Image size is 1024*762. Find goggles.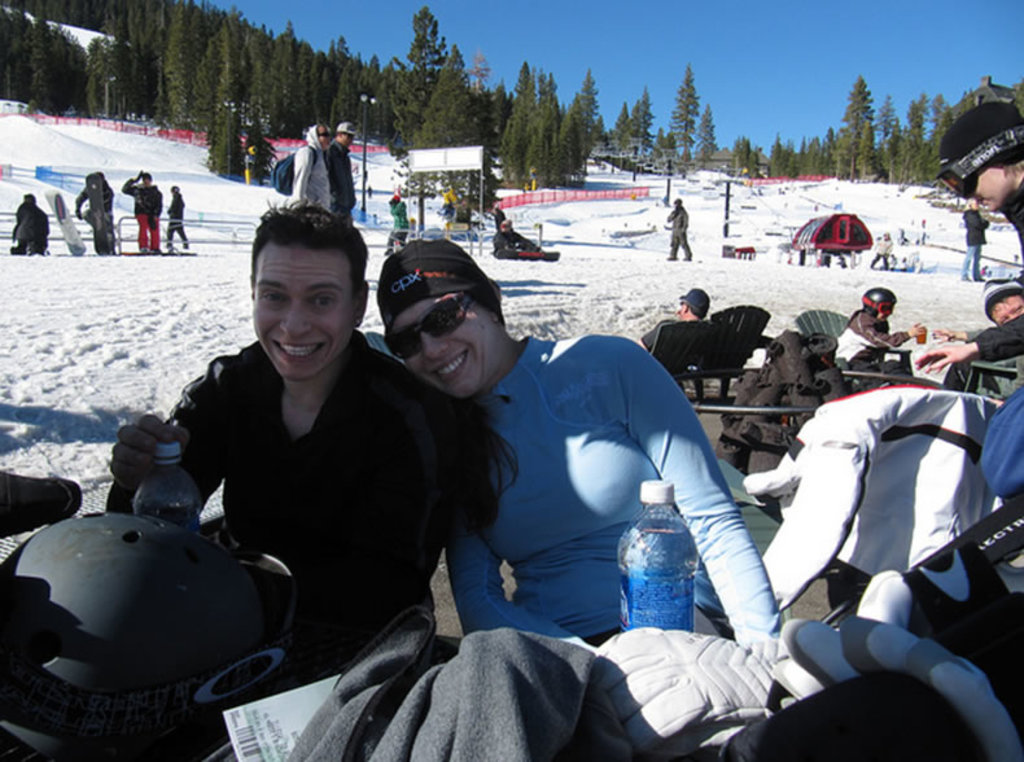
select_region(375, 290, 480, 378).
